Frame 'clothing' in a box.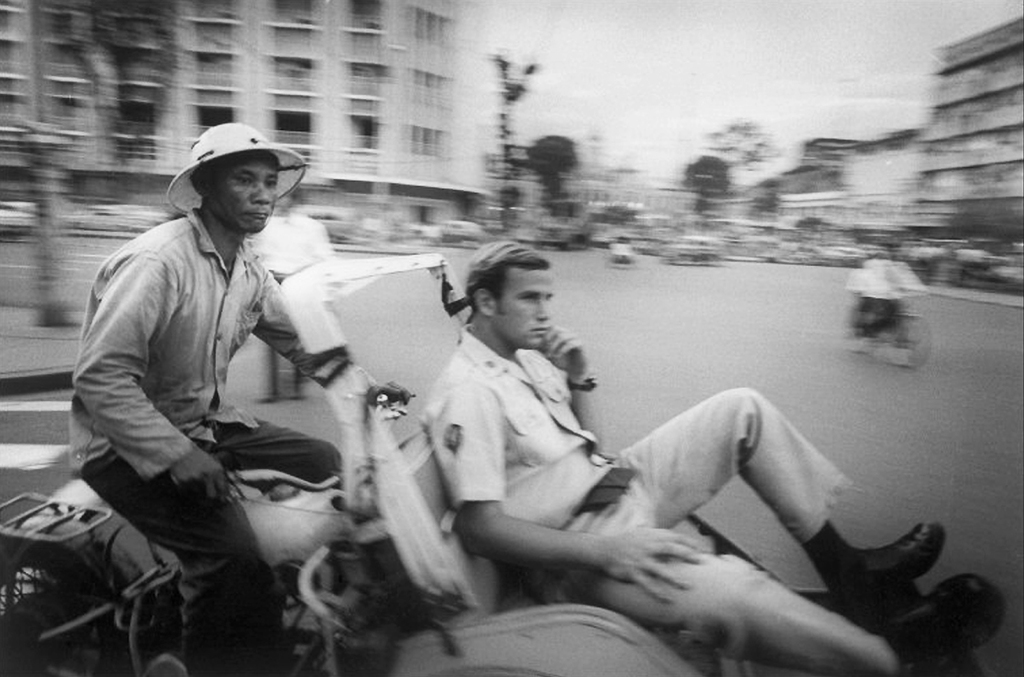
(left=85, top=458, right=344, bottom=676).
